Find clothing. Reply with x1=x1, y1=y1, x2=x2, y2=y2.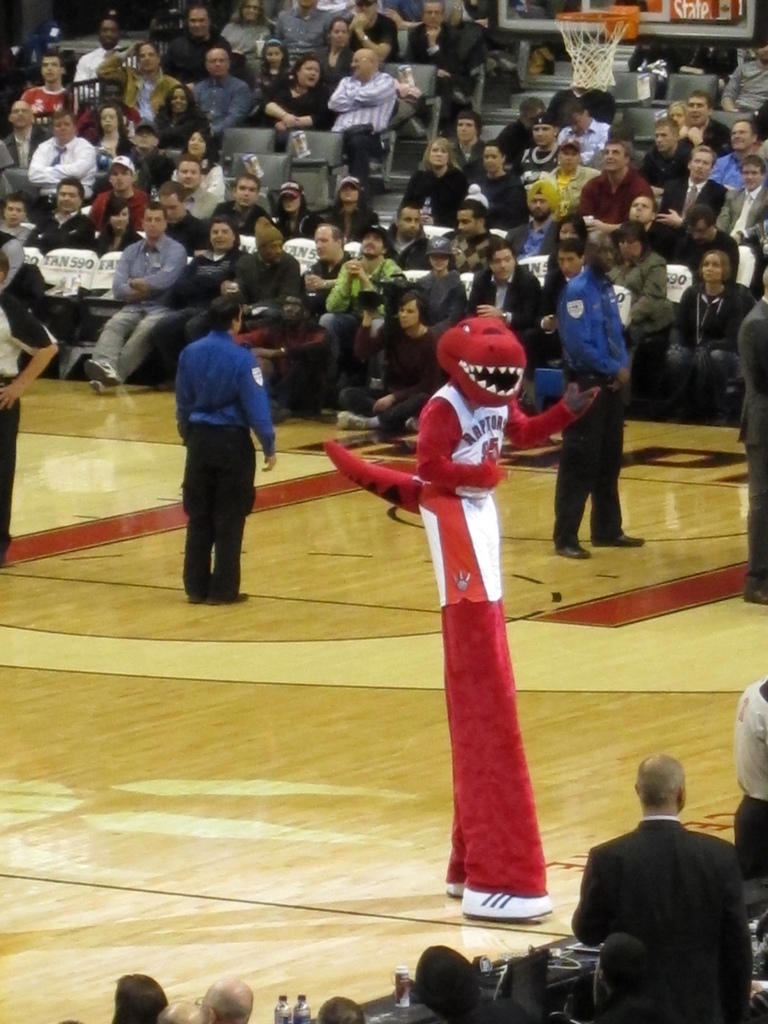
x1=561, y1=262, x2=632, y2=533.
